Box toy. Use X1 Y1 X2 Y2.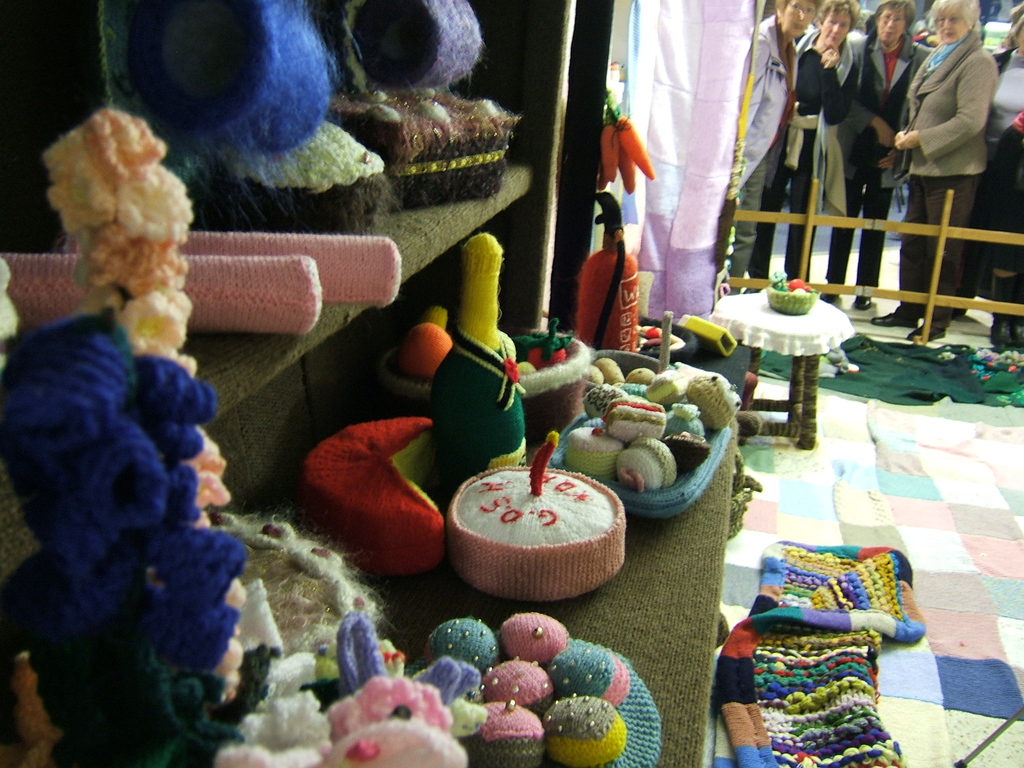
419 224 538 465.
